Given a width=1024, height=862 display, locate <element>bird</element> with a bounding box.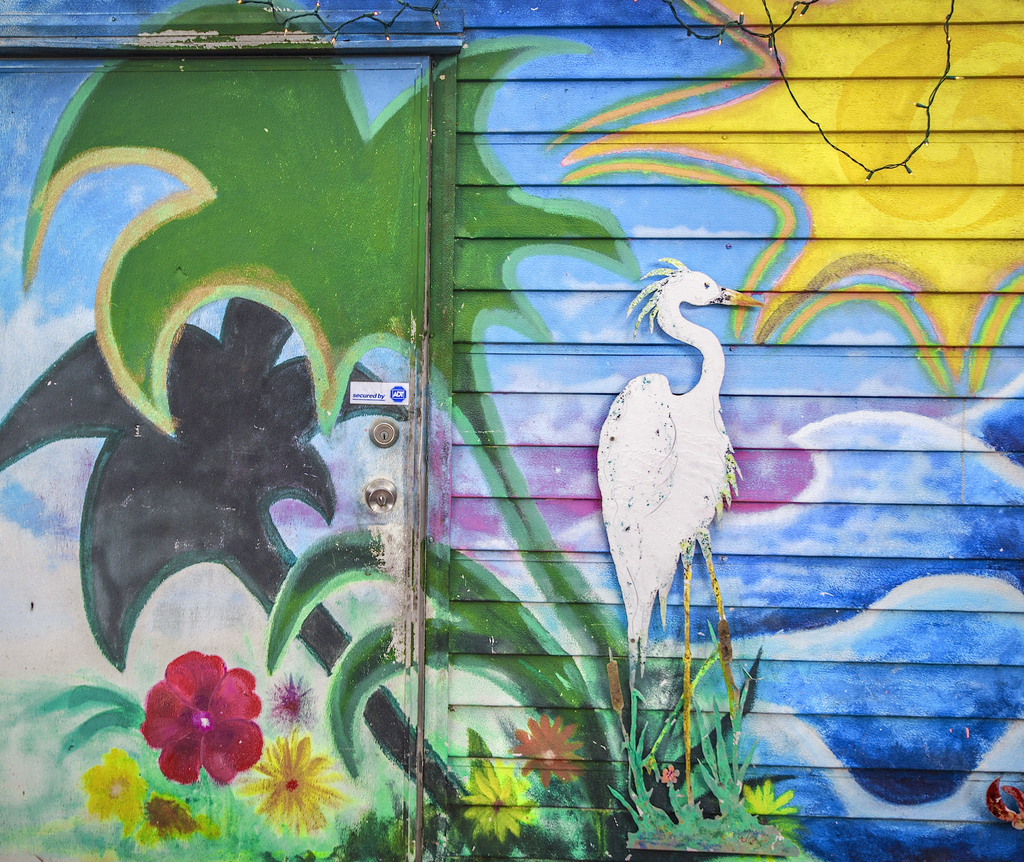
Located: 596,247,767,692.
